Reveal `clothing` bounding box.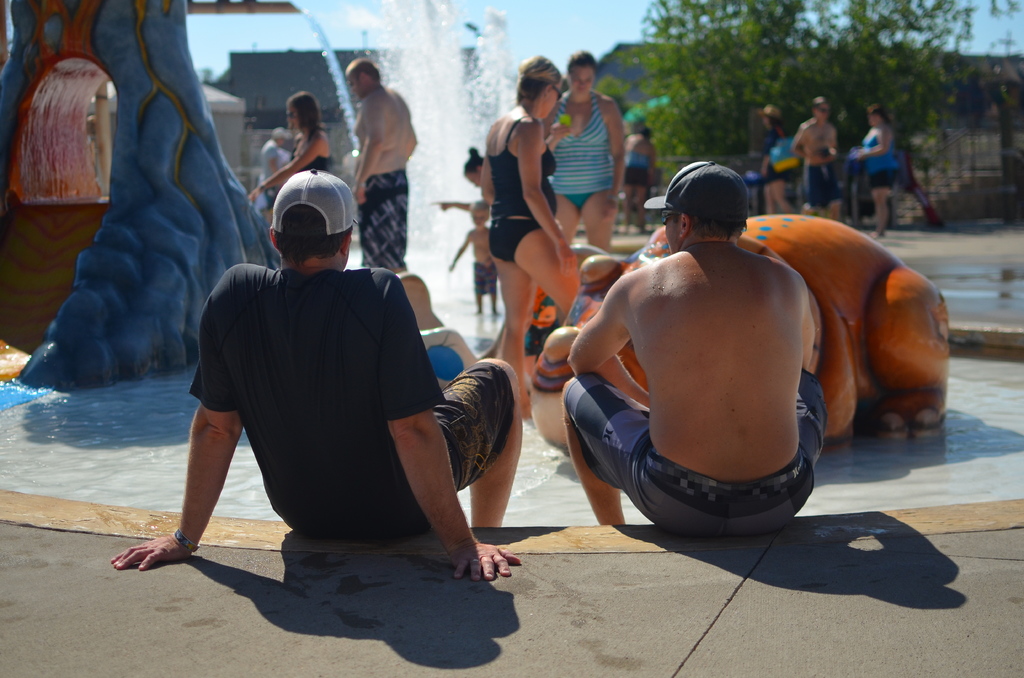
Revealed: 479,113,560,261.
